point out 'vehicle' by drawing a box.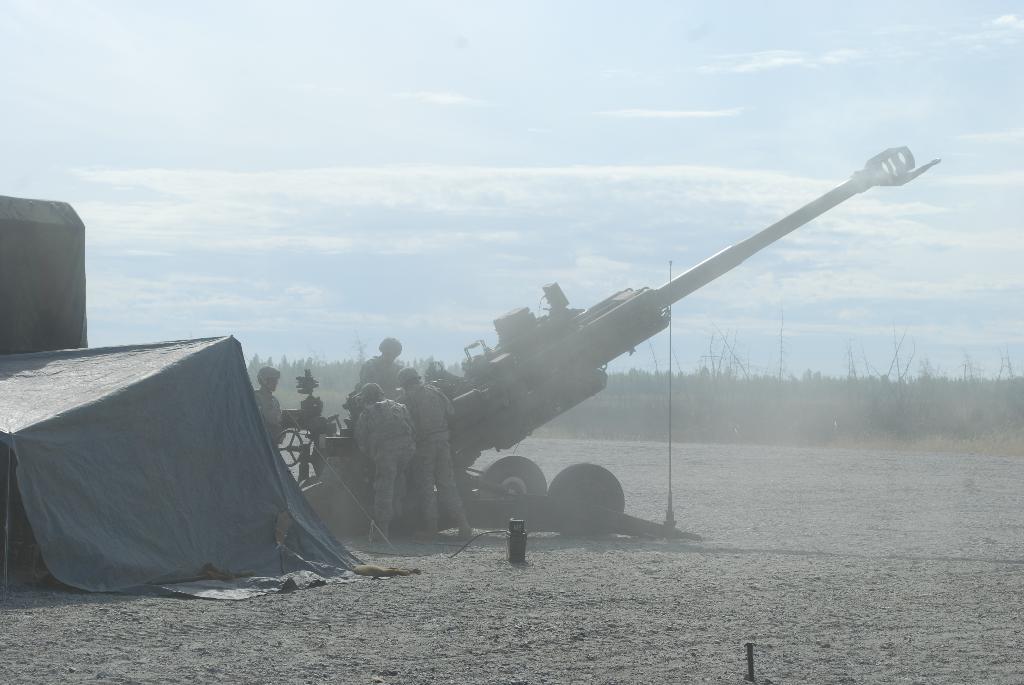
(x1=184, y1=157, x2=911, y2=576).
